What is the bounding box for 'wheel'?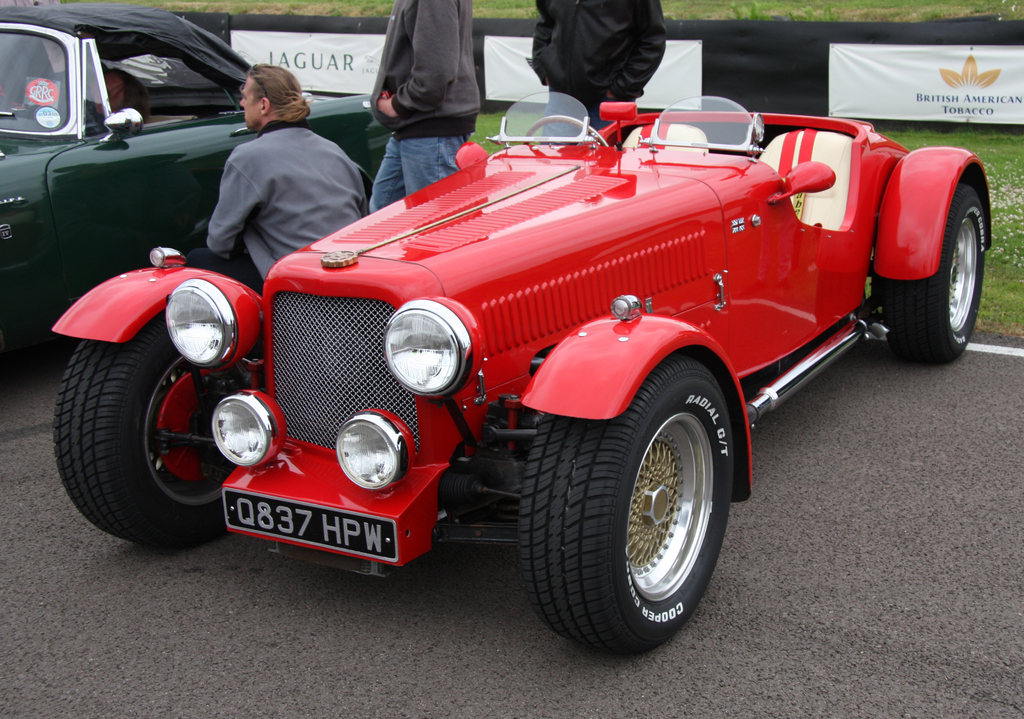
x1=883 y1=188 x2=985 y2=364.
